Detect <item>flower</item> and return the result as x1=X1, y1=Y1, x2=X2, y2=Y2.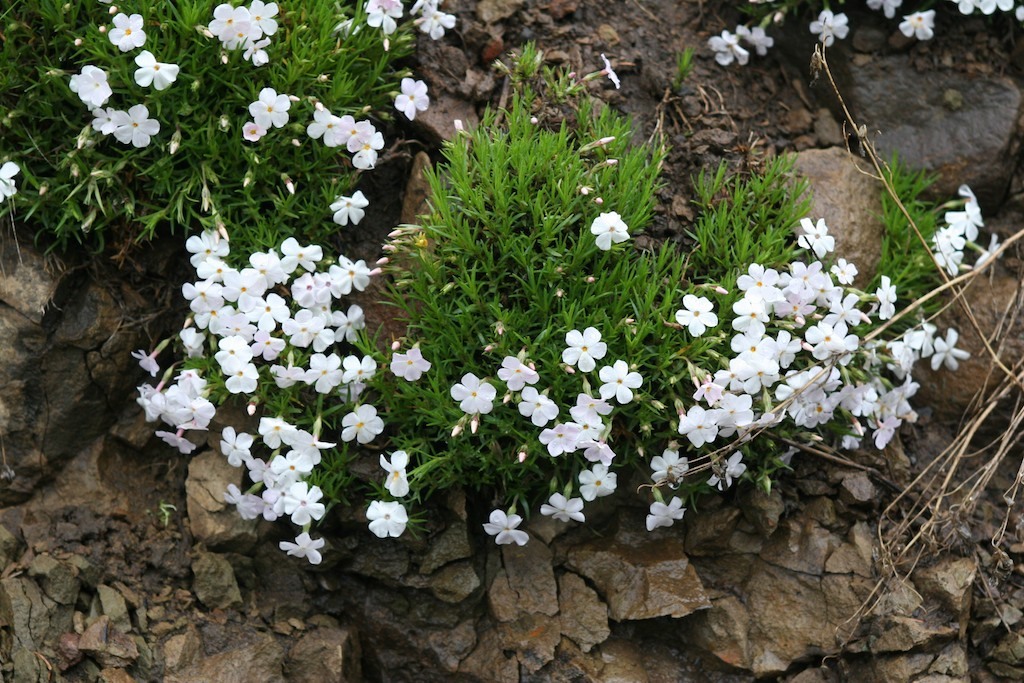
x1=564, y1=328, x2=609, y2=368.
